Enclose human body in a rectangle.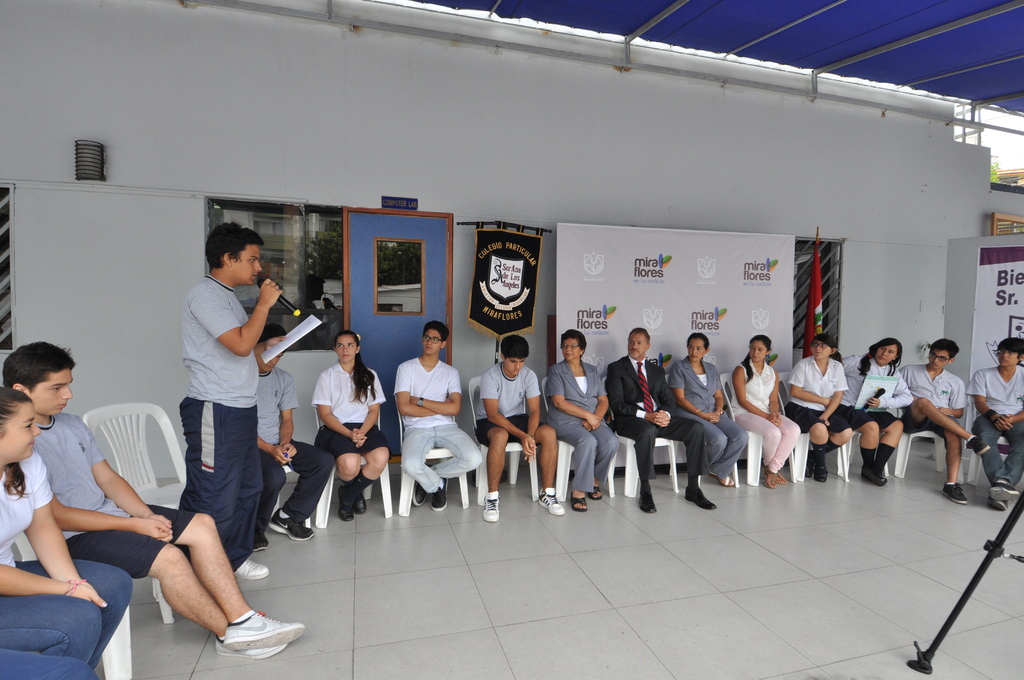
253/360/328/544.
